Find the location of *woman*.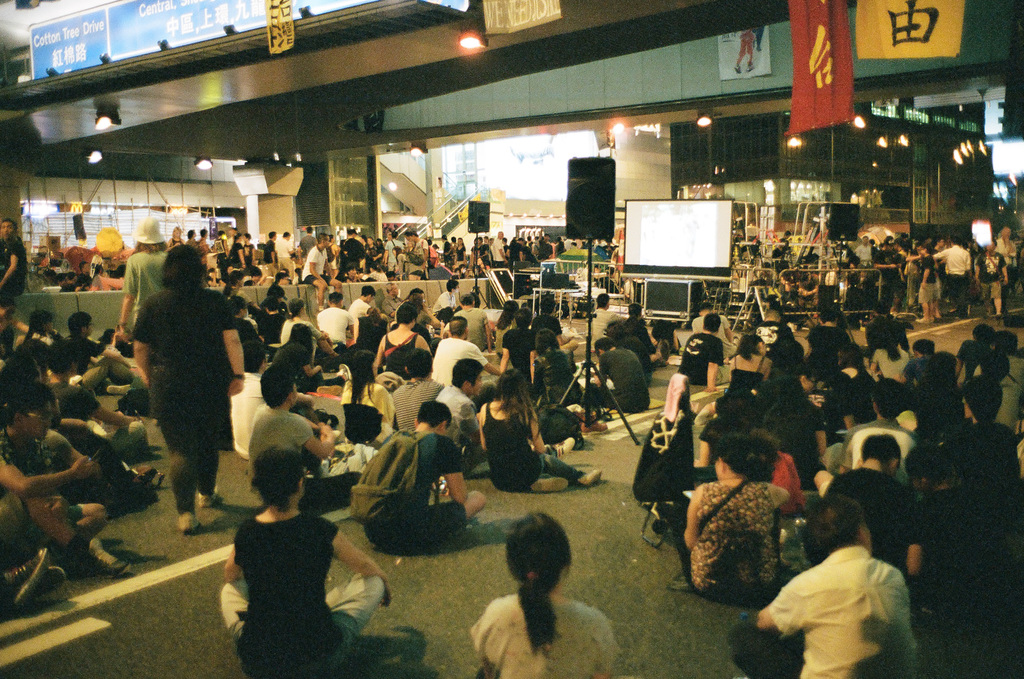
Location: <region>496, 300, 519, 357</region>.
